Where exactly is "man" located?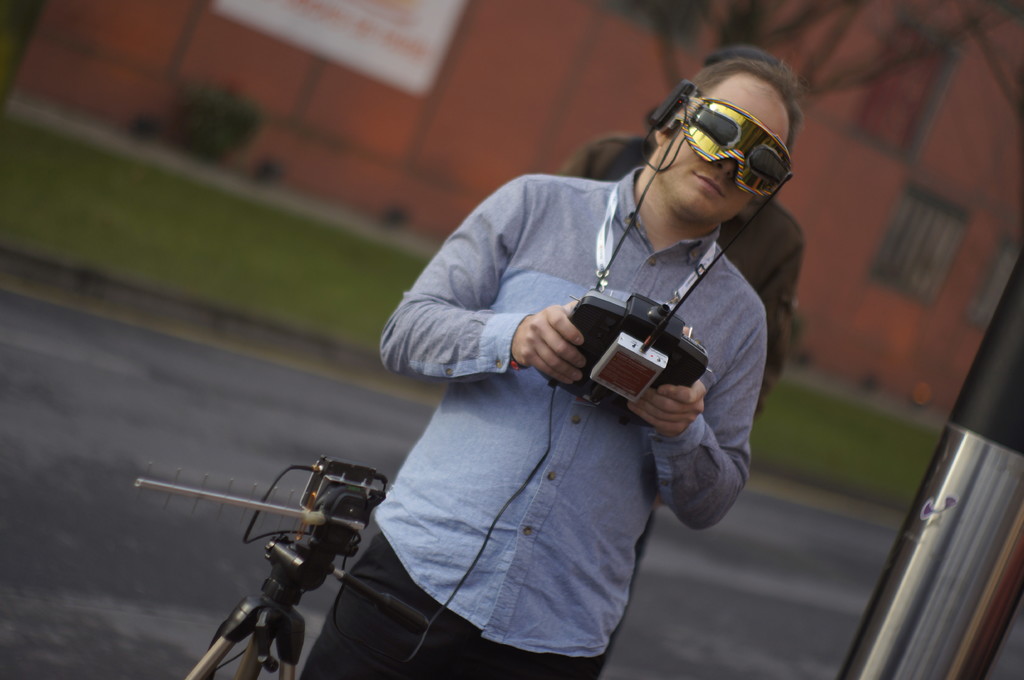
Its bounding box is x1=349, y1=12, x2=824, y2=652.
